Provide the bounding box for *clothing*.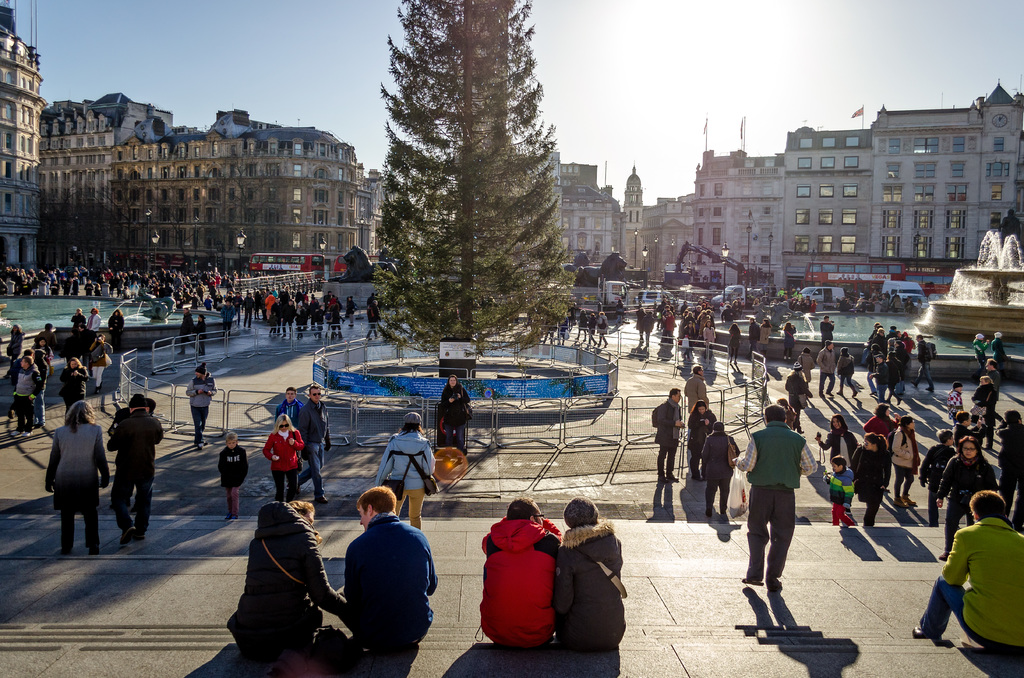
x1=58, y1=361, x2=87, y2=401.
